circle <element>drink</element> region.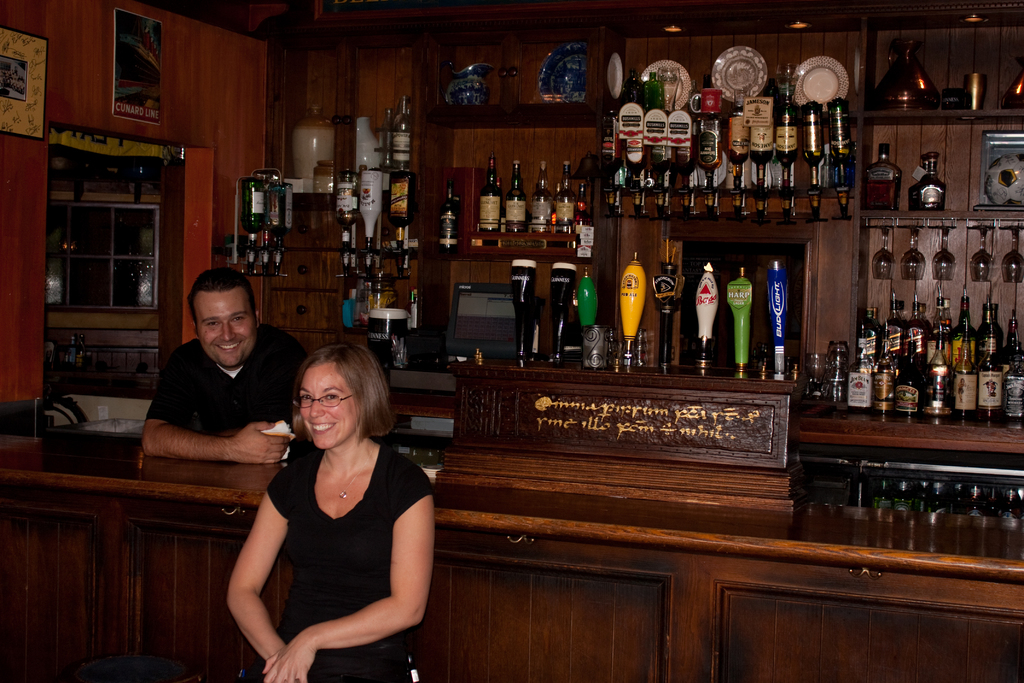
Region: l=862, t=142, r=897, b=213.
